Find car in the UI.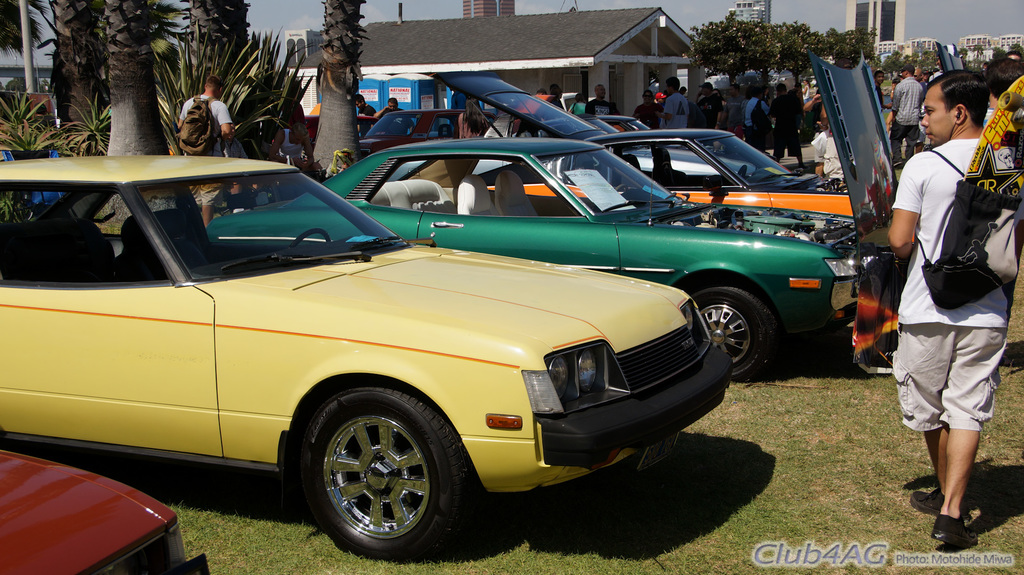
UI element at bbox(0, 159, 731, 560).
